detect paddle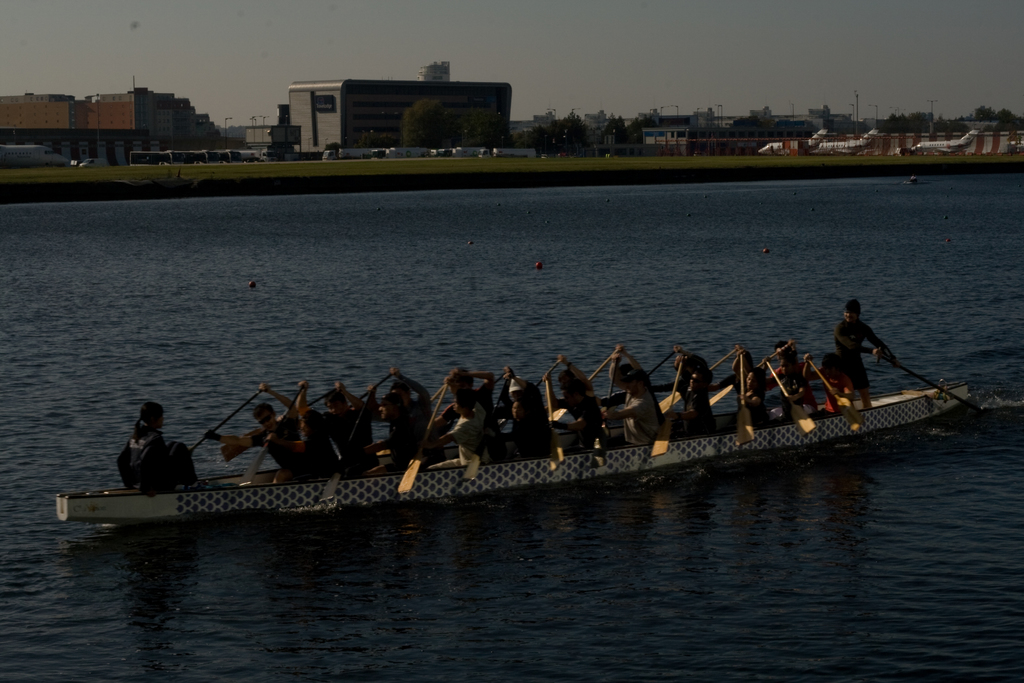
Rect(766, 363, 811, 433)
